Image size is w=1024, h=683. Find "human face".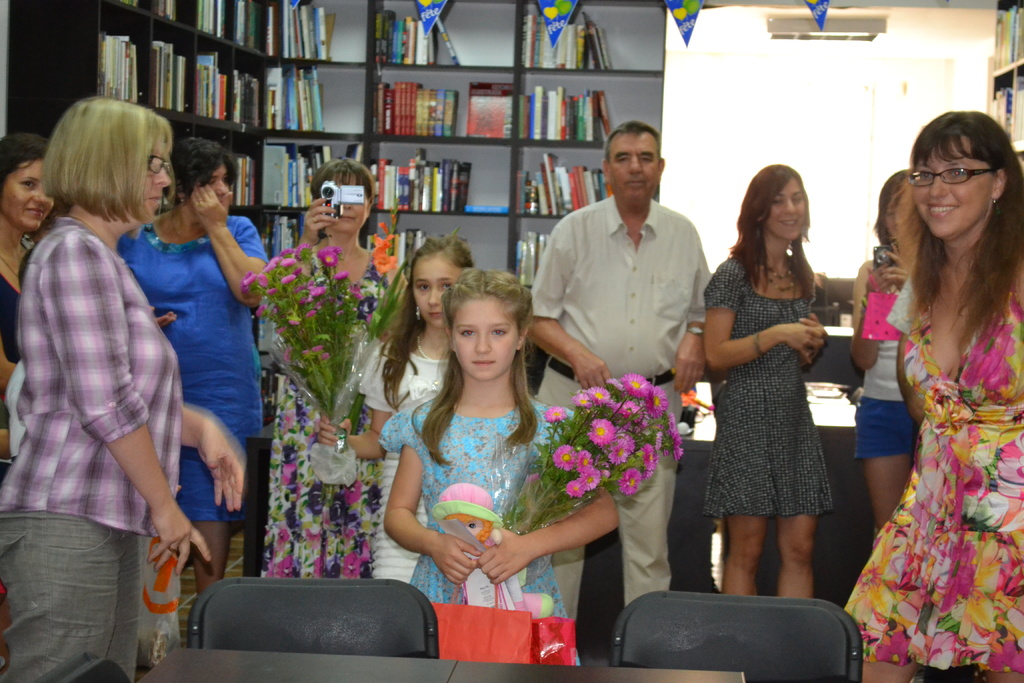
[208,163,229,200].
